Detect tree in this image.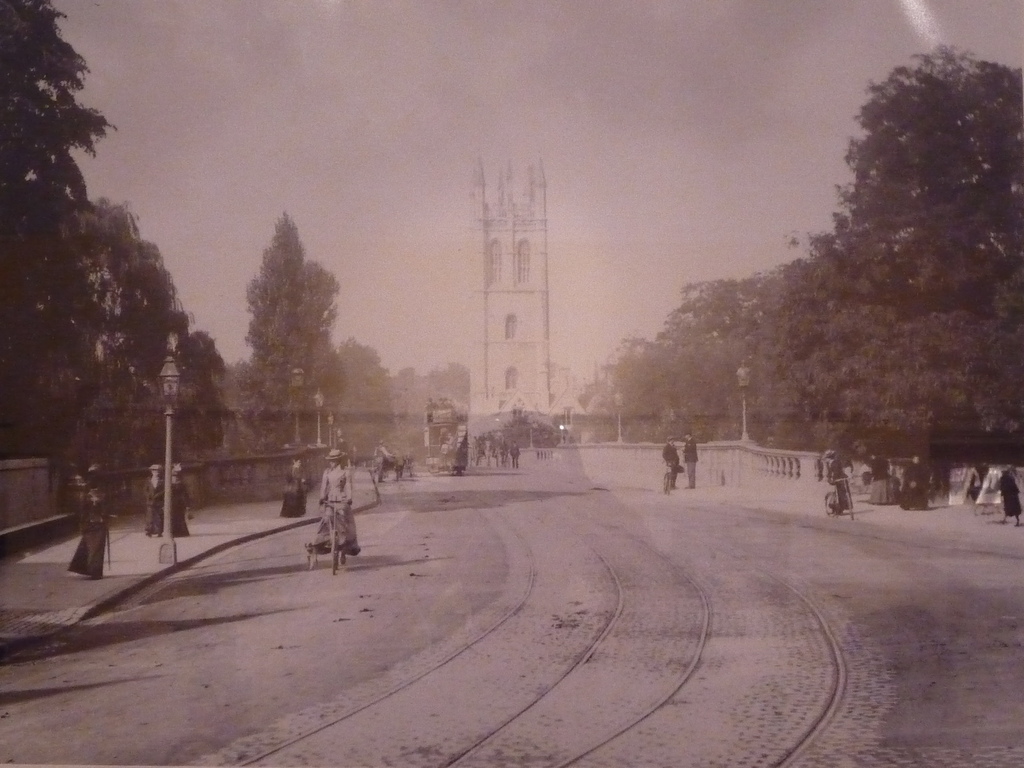
Detection: (left=90, top=181, right=219, bottom=465).
